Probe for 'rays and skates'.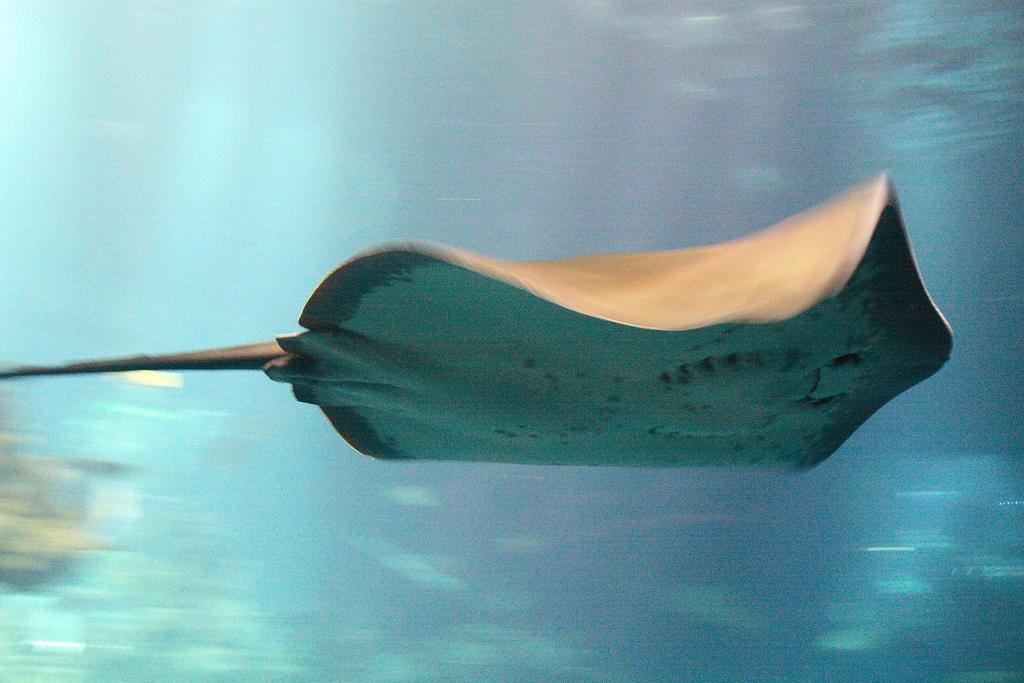
Probe result: 0/171/956/476.
